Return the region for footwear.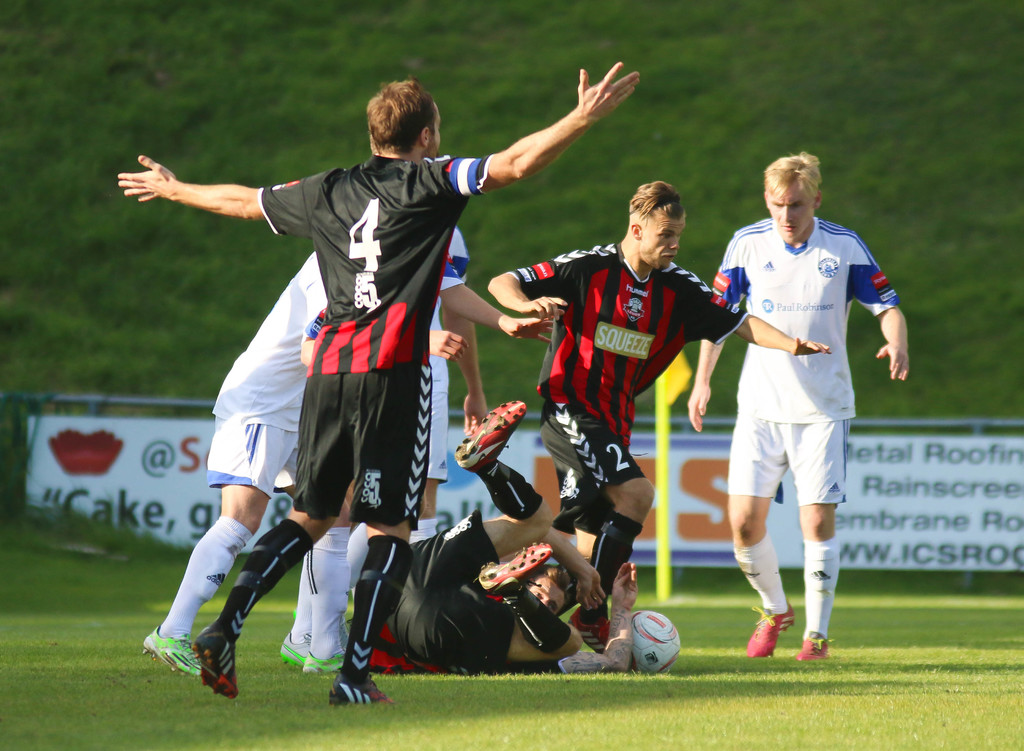
(x1=192, y1=627, x2=242, y2=703).
